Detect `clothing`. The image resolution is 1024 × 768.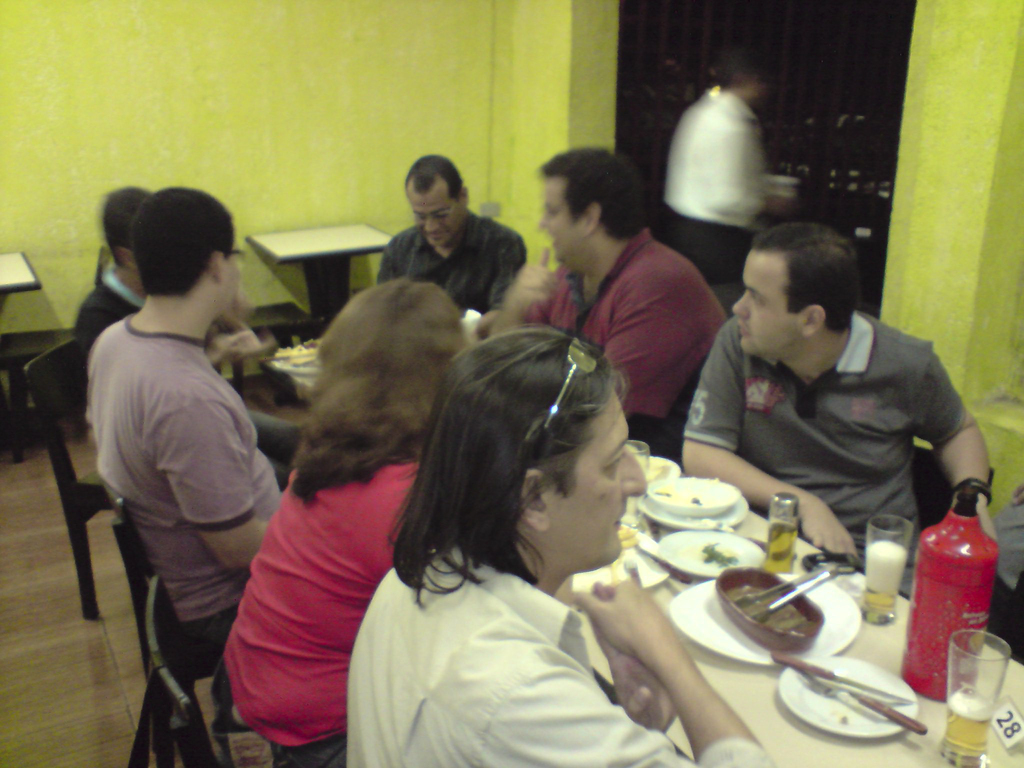
[376, 225, 520, 325].
